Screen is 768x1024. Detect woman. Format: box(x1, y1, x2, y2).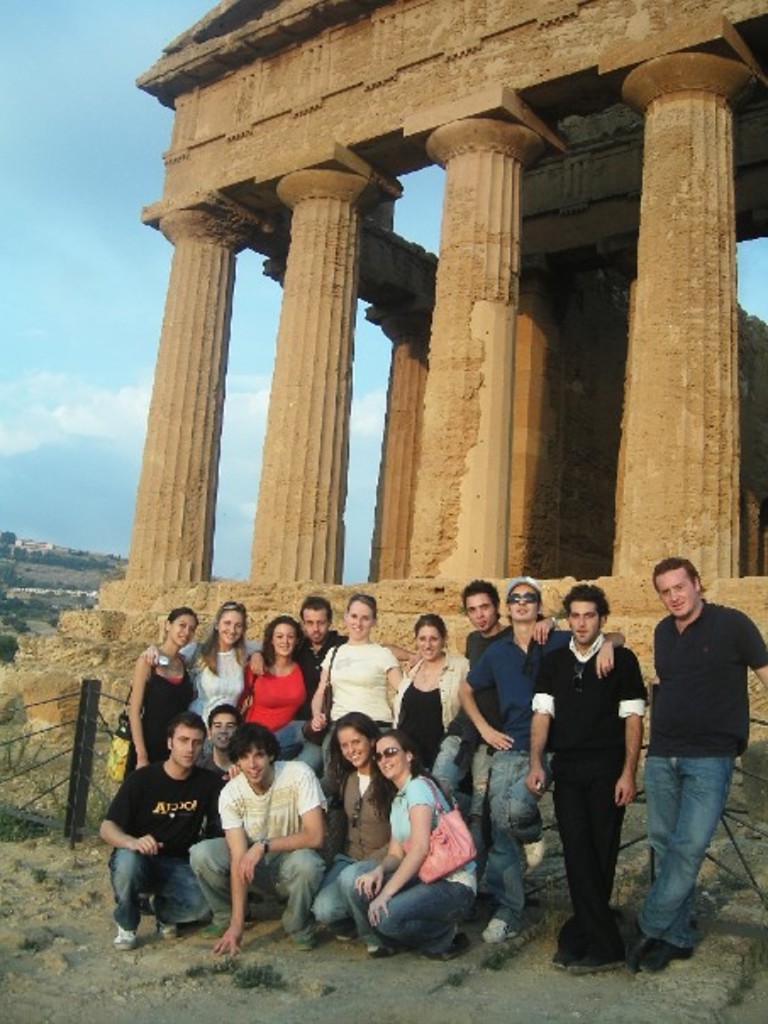
box(307, 597, 407, 866).
